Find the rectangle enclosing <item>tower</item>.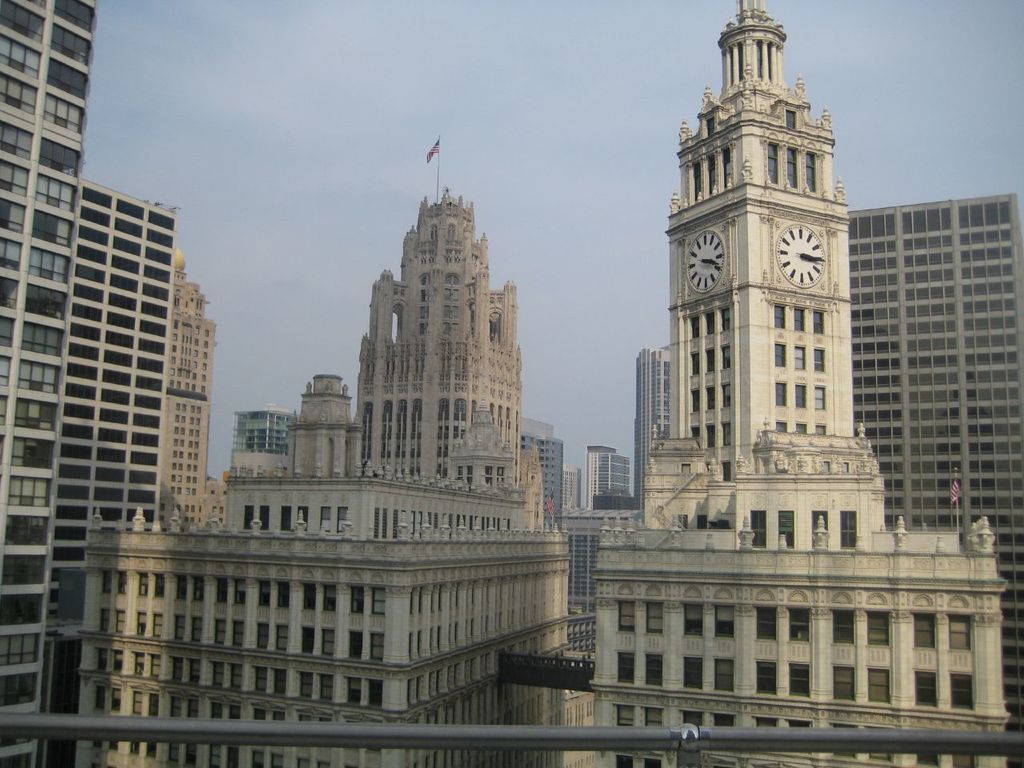
<bbox>227, 394, 301, 490</bbox>.
